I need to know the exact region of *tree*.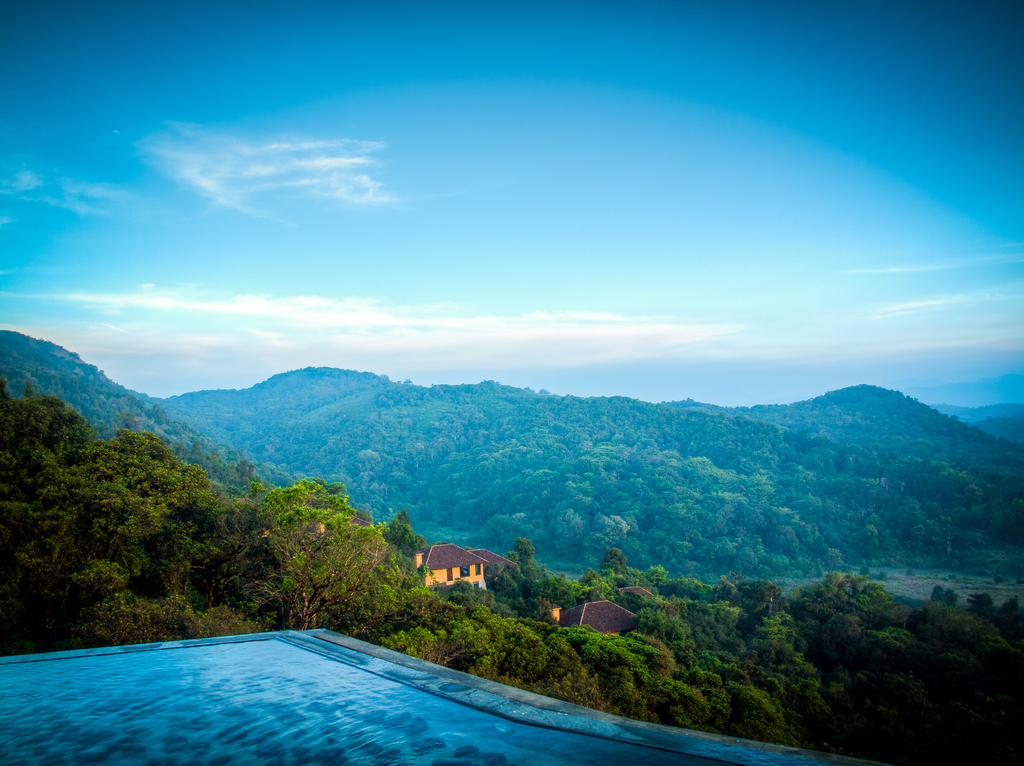
Region: rect(349, 503, 478, 671).
